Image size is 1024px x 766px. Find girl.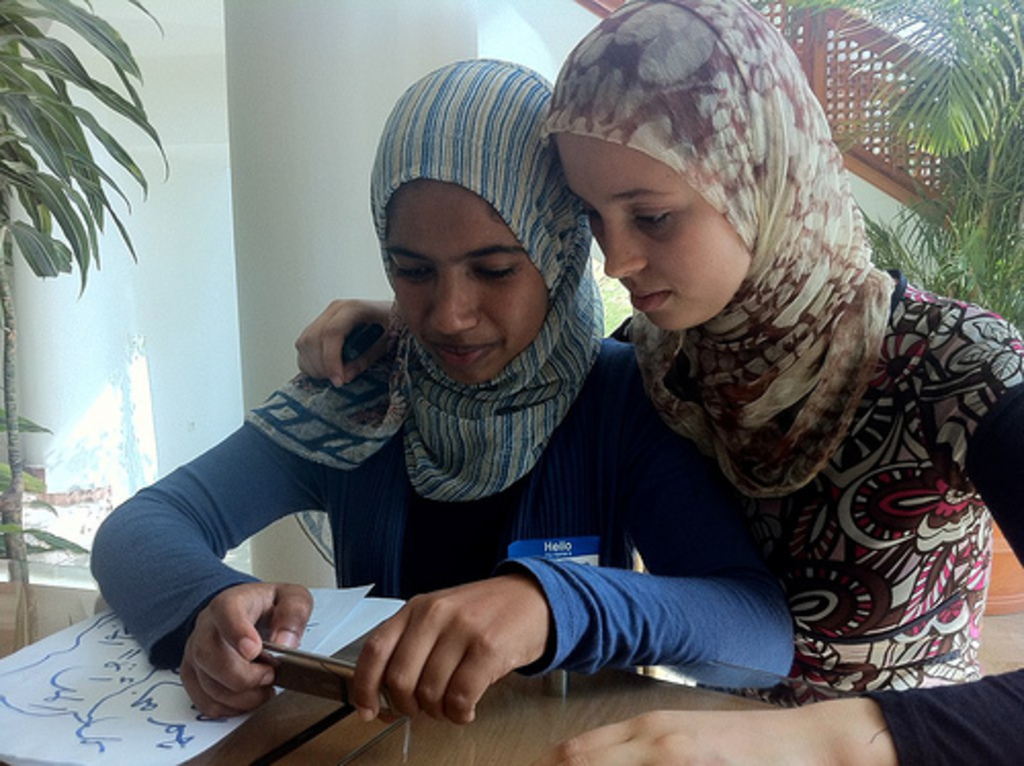
[x1=297, y1=0, x2=1022, y2=764].
